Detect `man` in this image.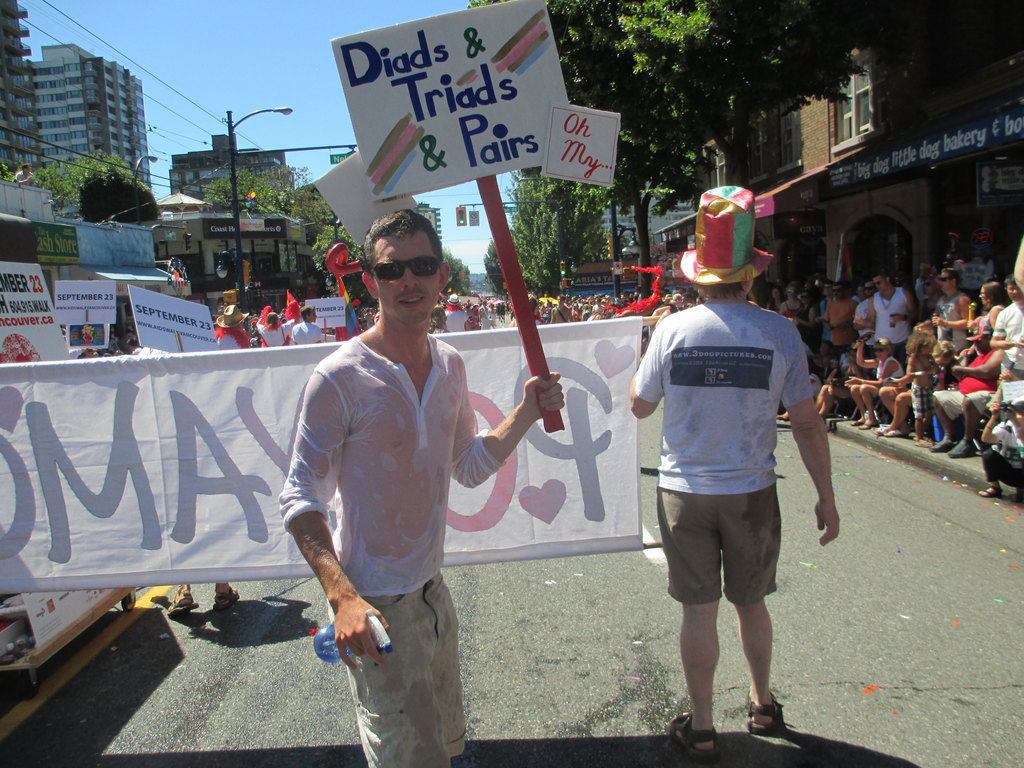
Detection: box=[203, 305, 264, 351].
